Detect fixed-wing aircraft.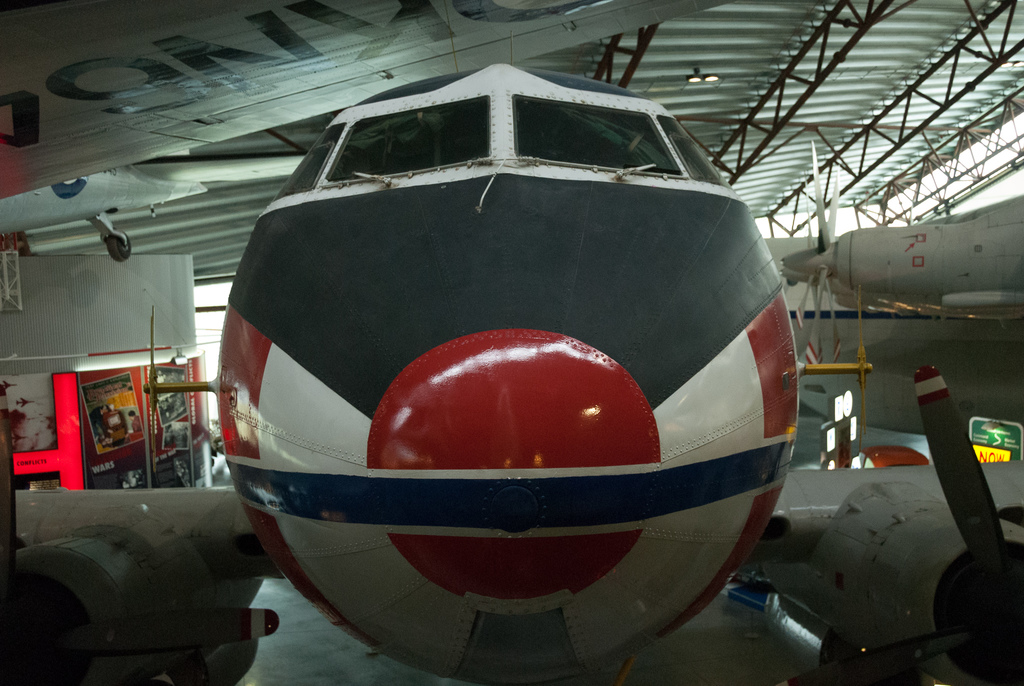
Detected at left=774, top=127, right=1020, bottom=318.
